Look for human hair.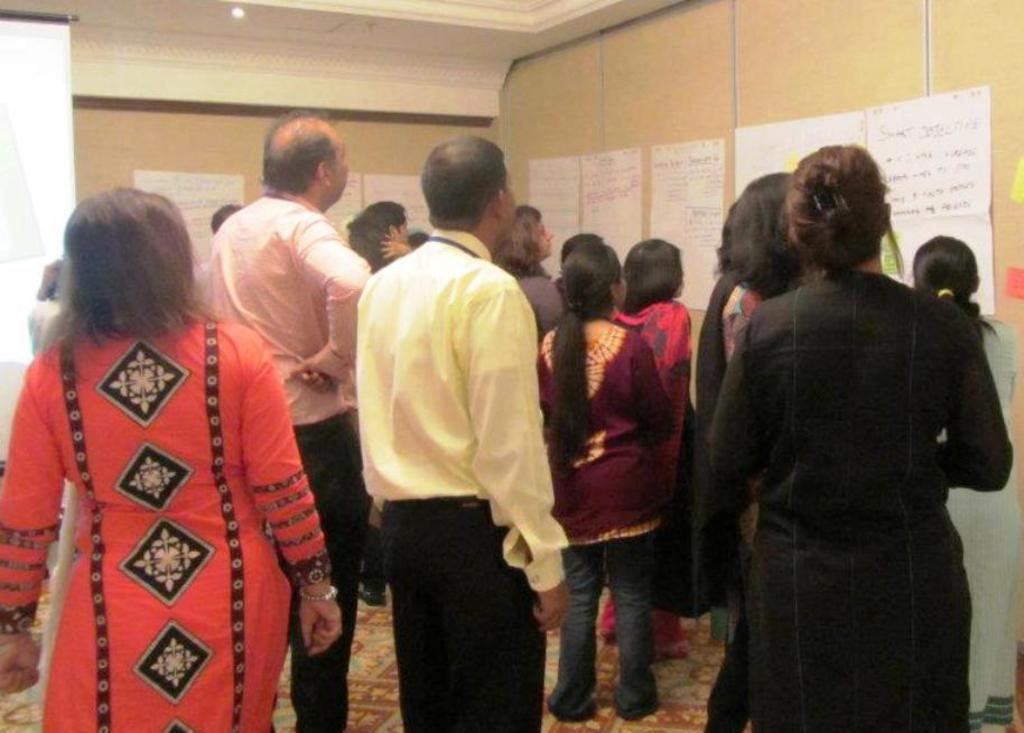
Found: select_region(718, 173, 802, 309).
